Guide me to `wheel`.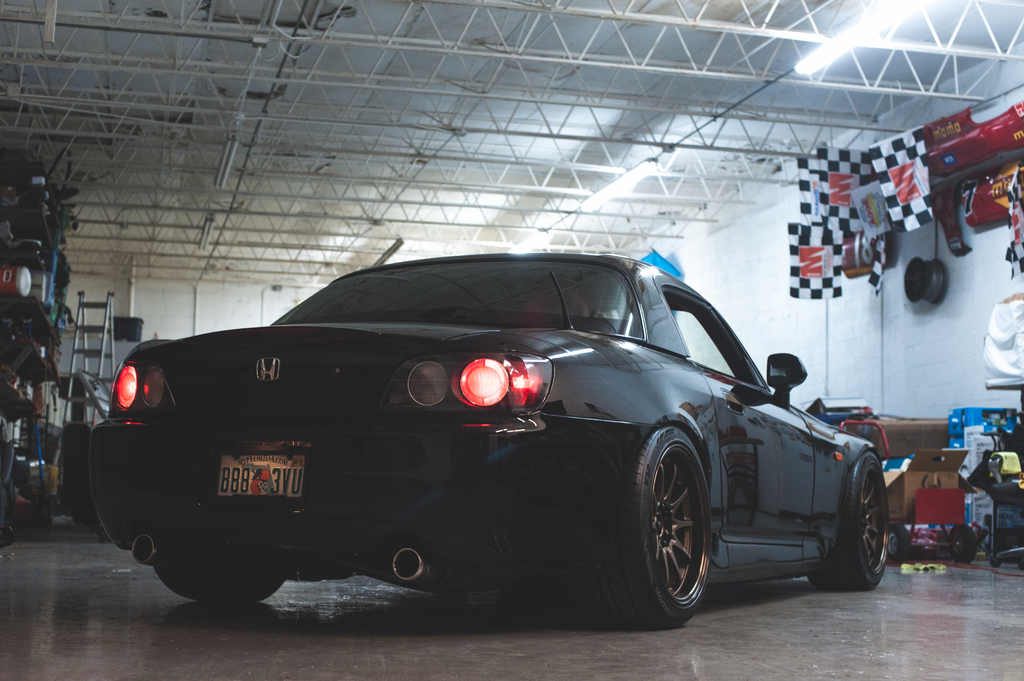
Guidance: [x1=803, y1=452, x2=888, y2=595].
